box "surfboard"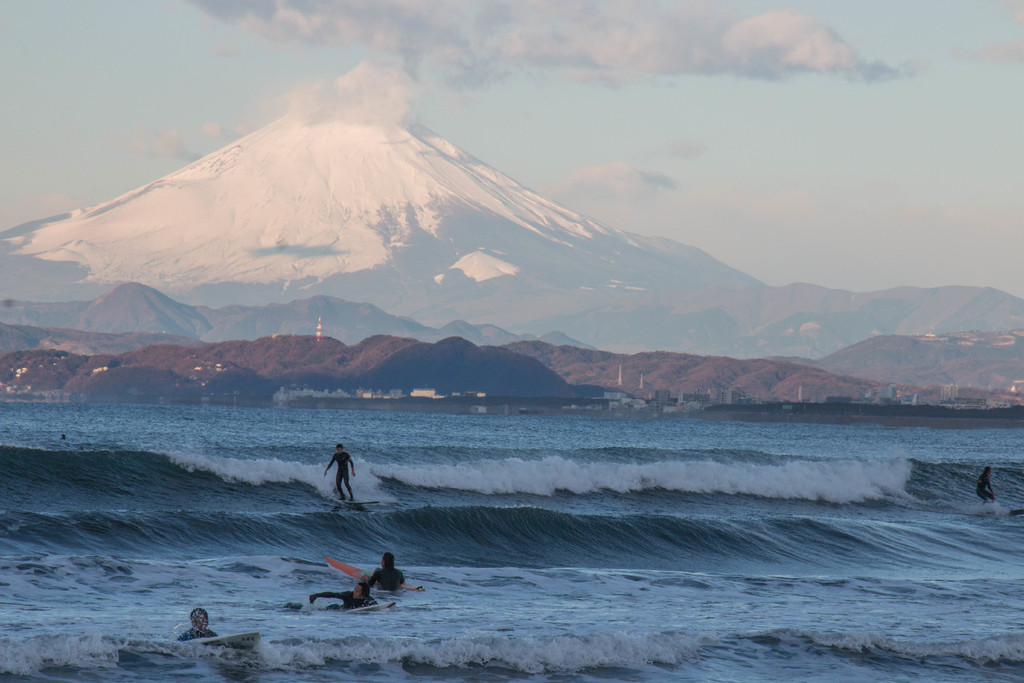
box(188, 633, 260, 654)
